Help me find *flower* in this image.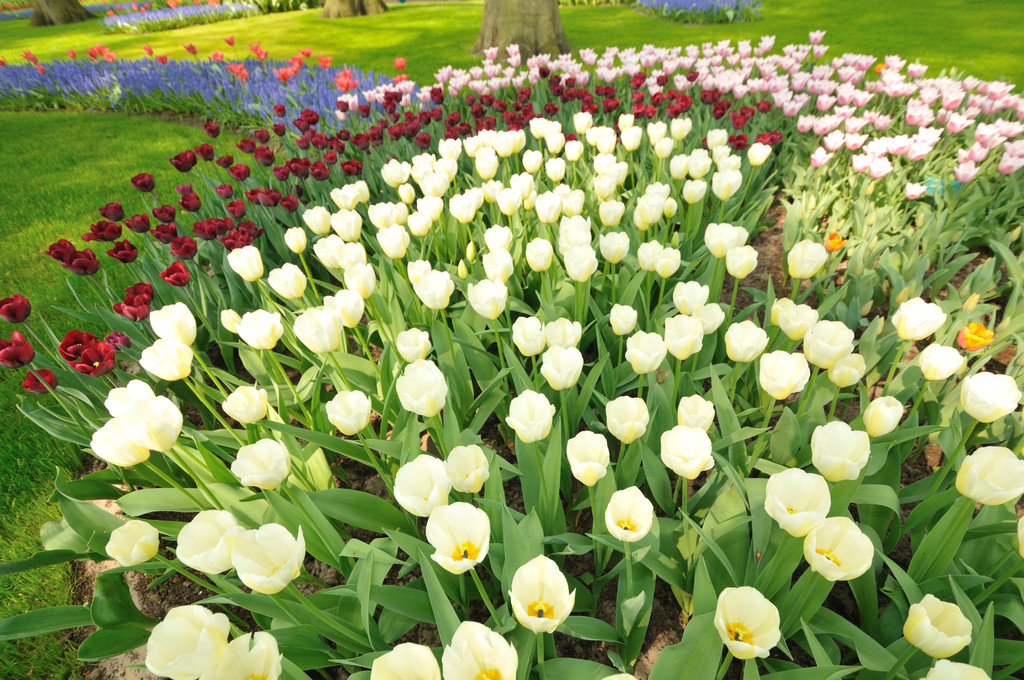
Found it: l=567, t=432, r=611, b=485.
